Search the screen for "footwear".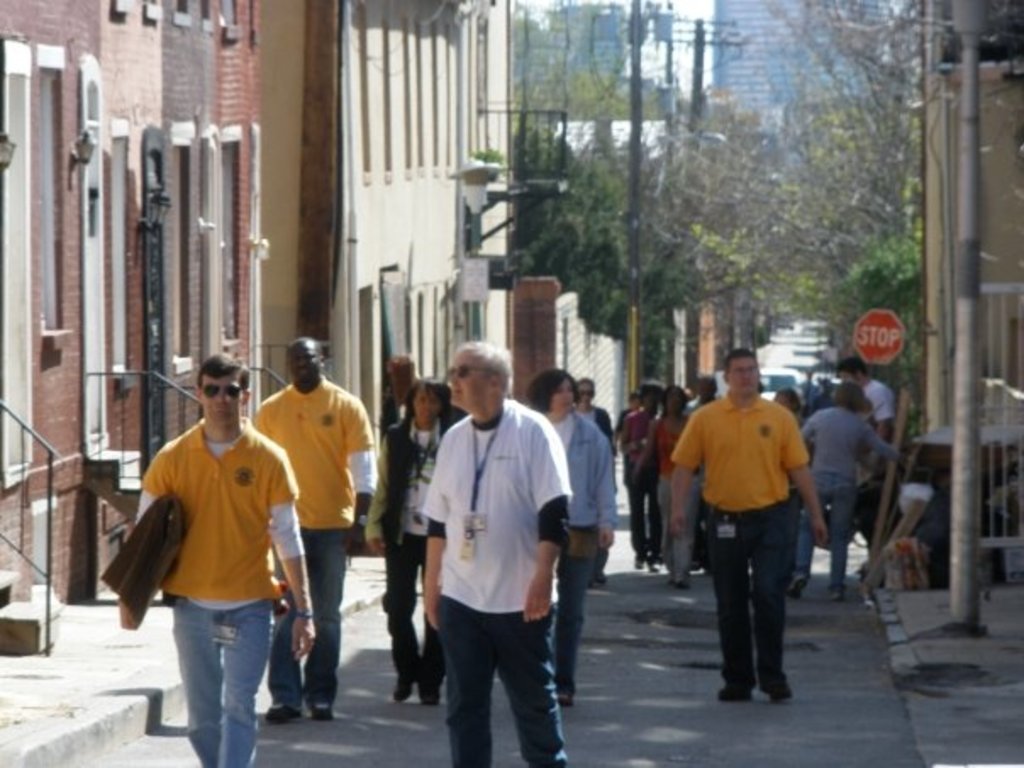
Found at x1=832, y1=590, x2=849, y2=607.
